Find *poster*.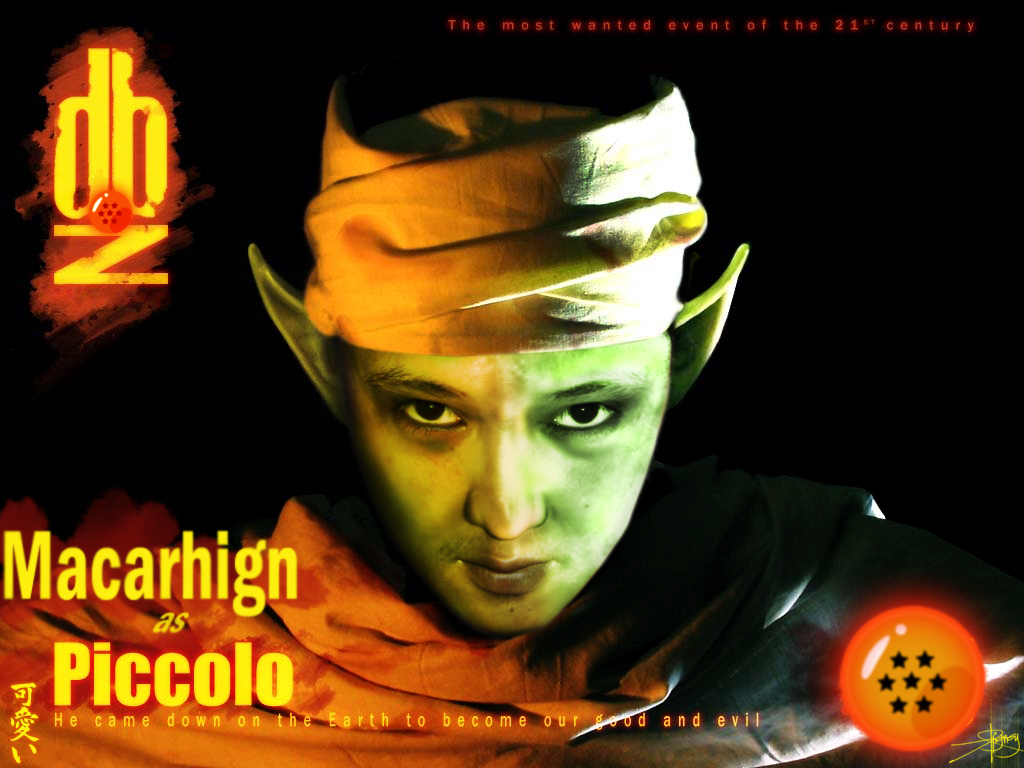
box(0, 0, 1023, 765).
